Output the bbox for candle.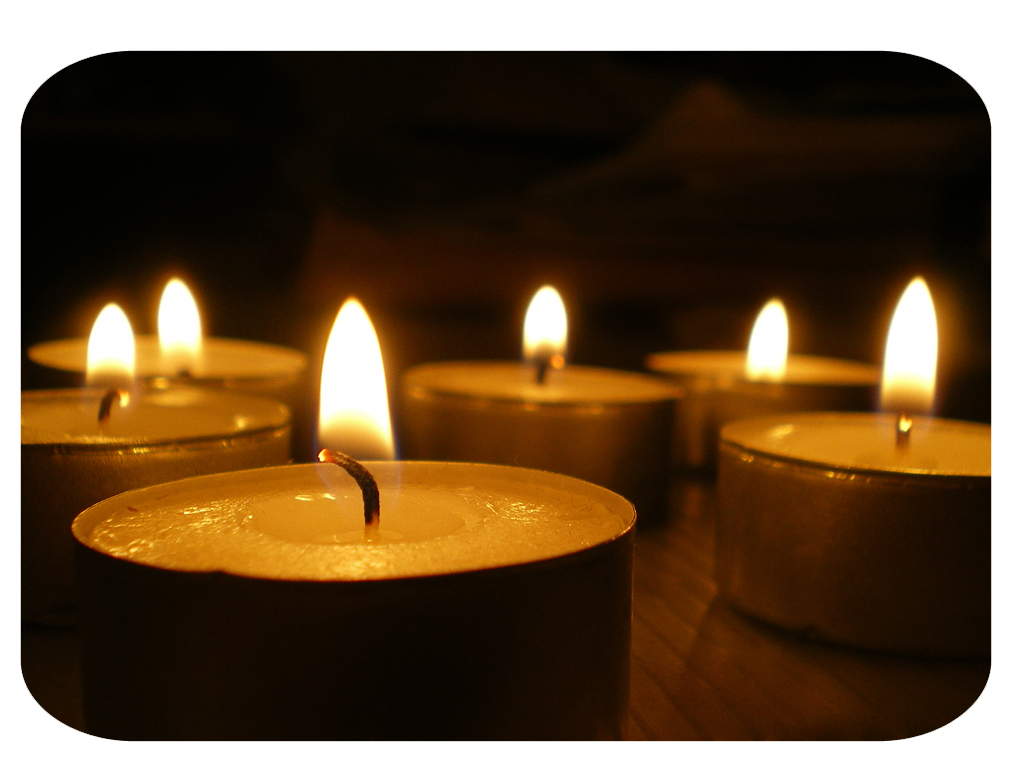
{"left": 398, "top": 287, "right": 686, "bottom": 538}.
